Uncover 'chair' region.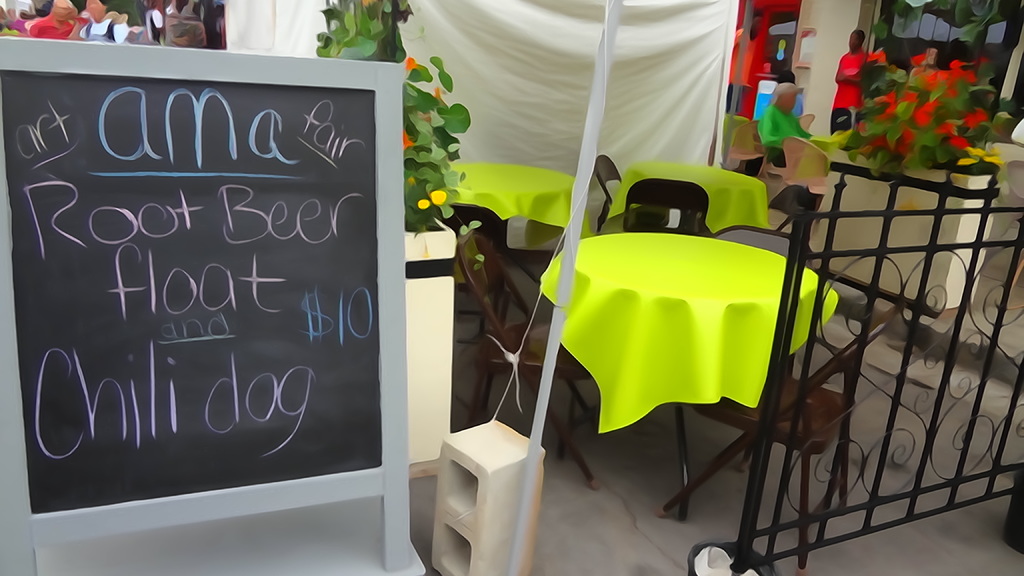
Uncovered: 655, 314, 903, 575.
